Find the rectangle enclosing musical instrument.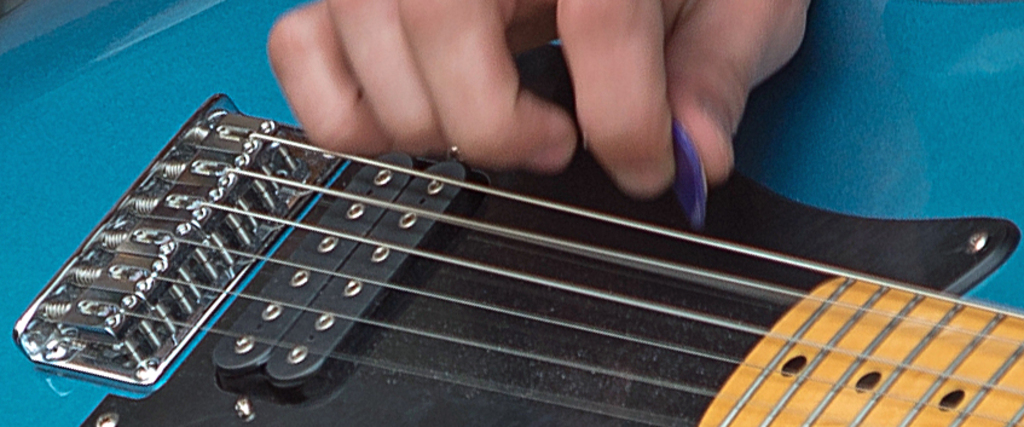
[x1=4, y1=70, x2=1019, y2=422].
